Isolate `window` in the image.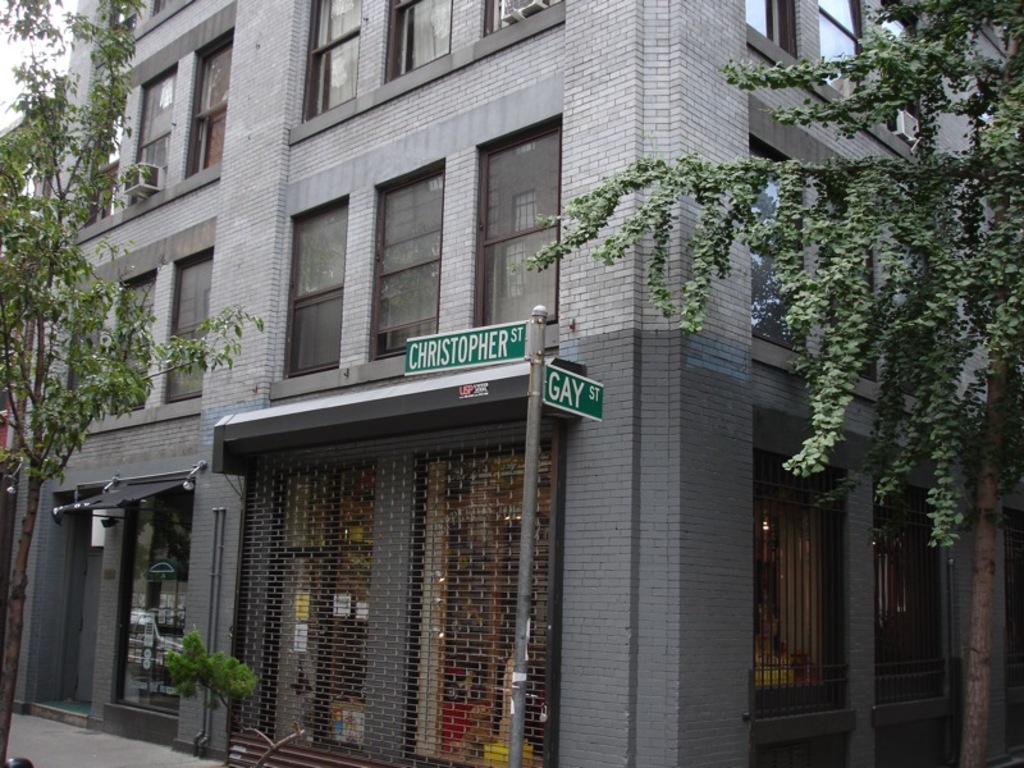
Isolated region: 745 0 786 44.
